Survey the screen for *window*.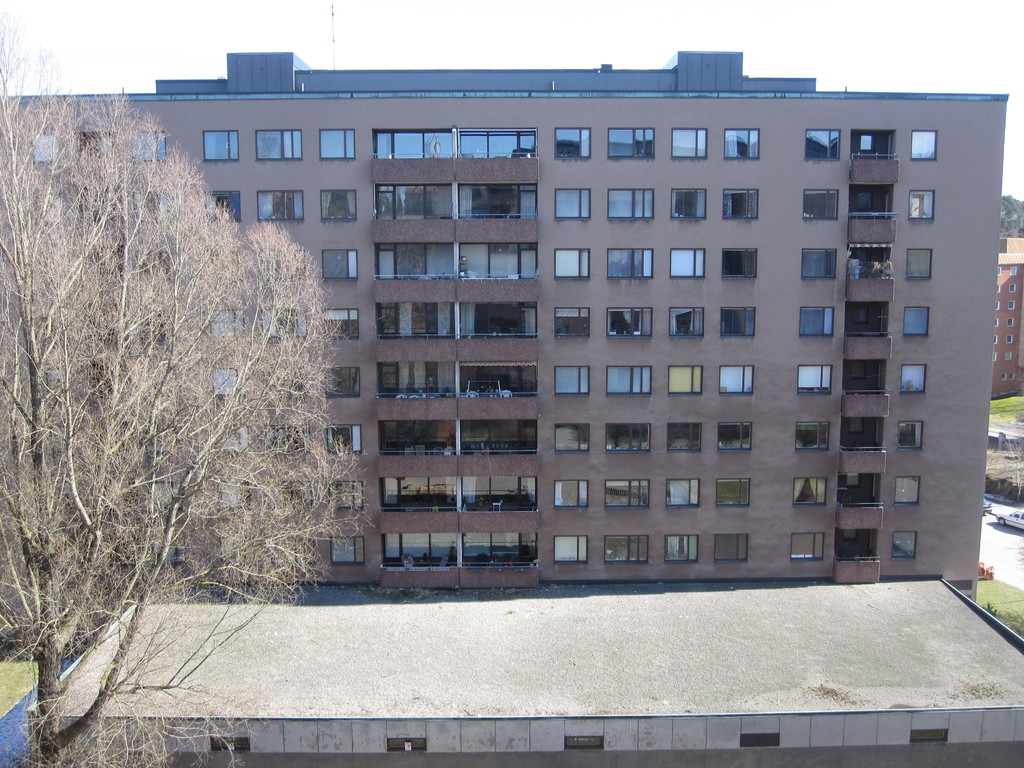
Survey found: Rect(253, 128, 301, 158).
